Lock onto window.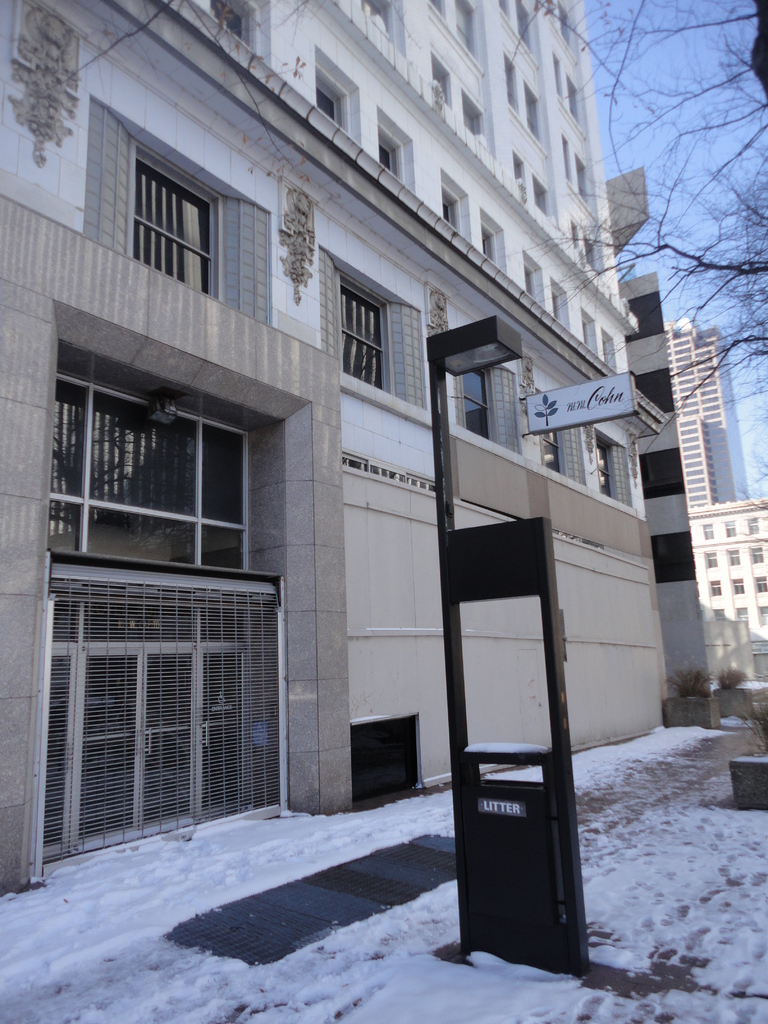
Locked: 552,56,564,96.
